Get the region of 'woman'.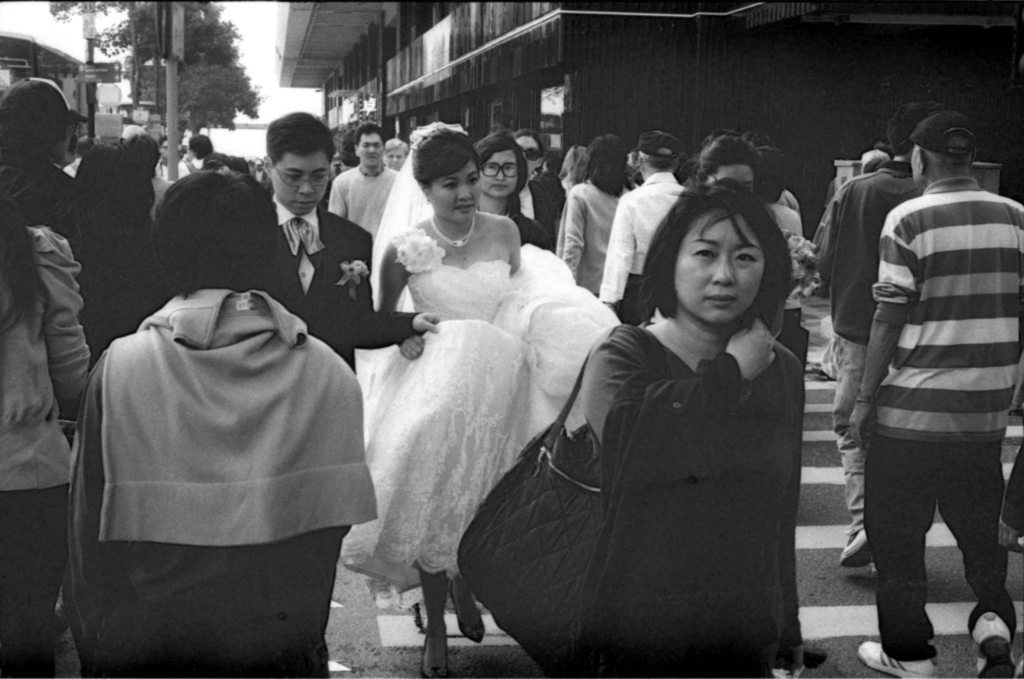
region(699, 132, 781, 336).
